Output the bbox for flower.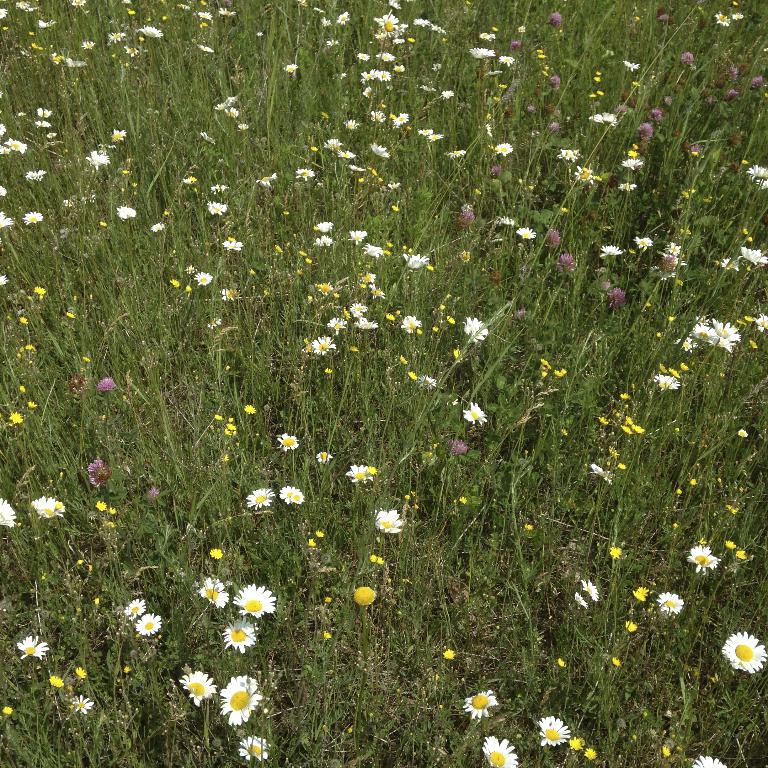
{"left": 0, "top": 89, "right": 0, "bottom": 99}.
